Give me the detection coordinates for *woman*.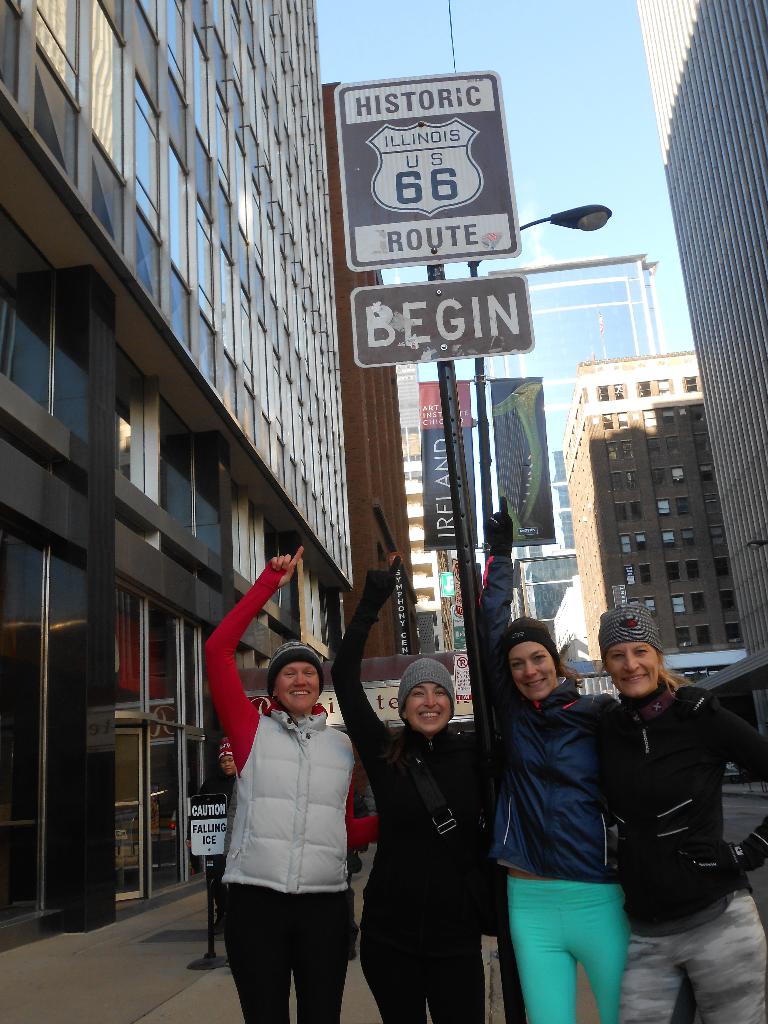
[202, 538, 387, 1023].
